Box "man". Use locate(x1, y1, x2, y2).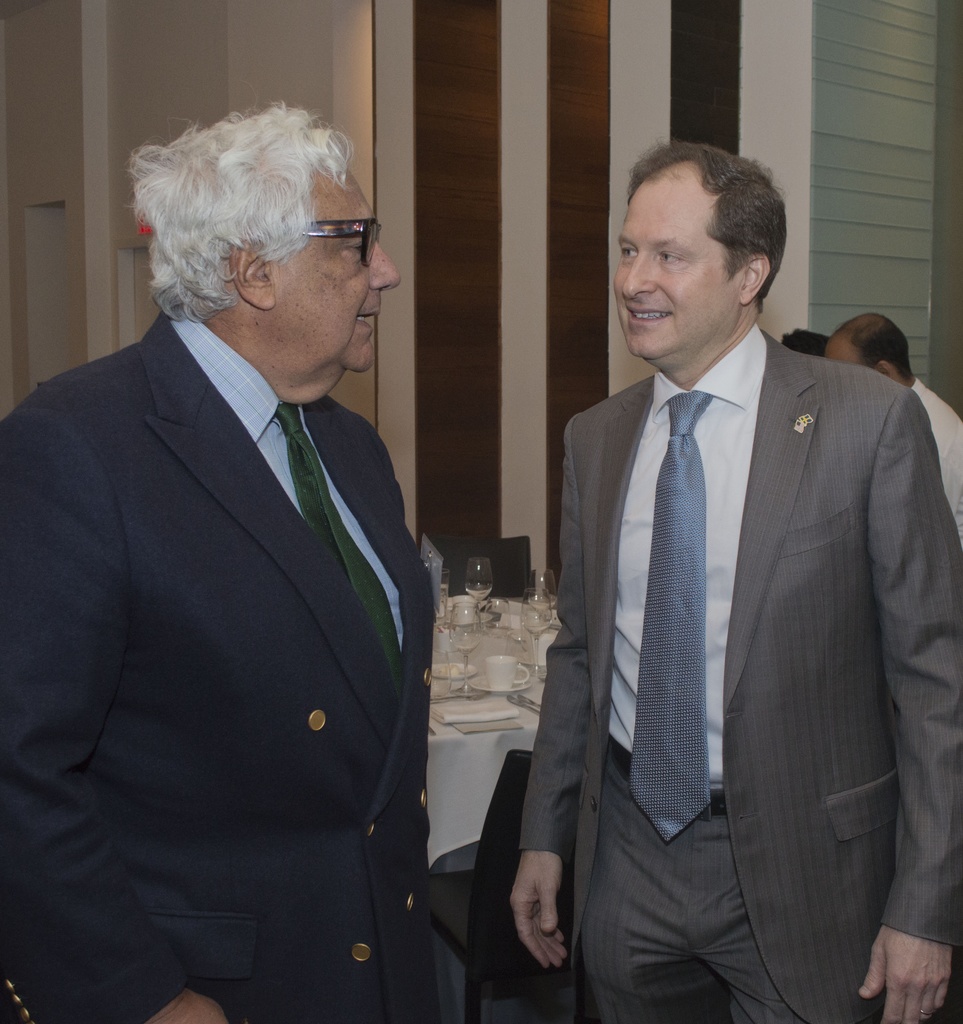
locate(513, 136, 948, 1005).
